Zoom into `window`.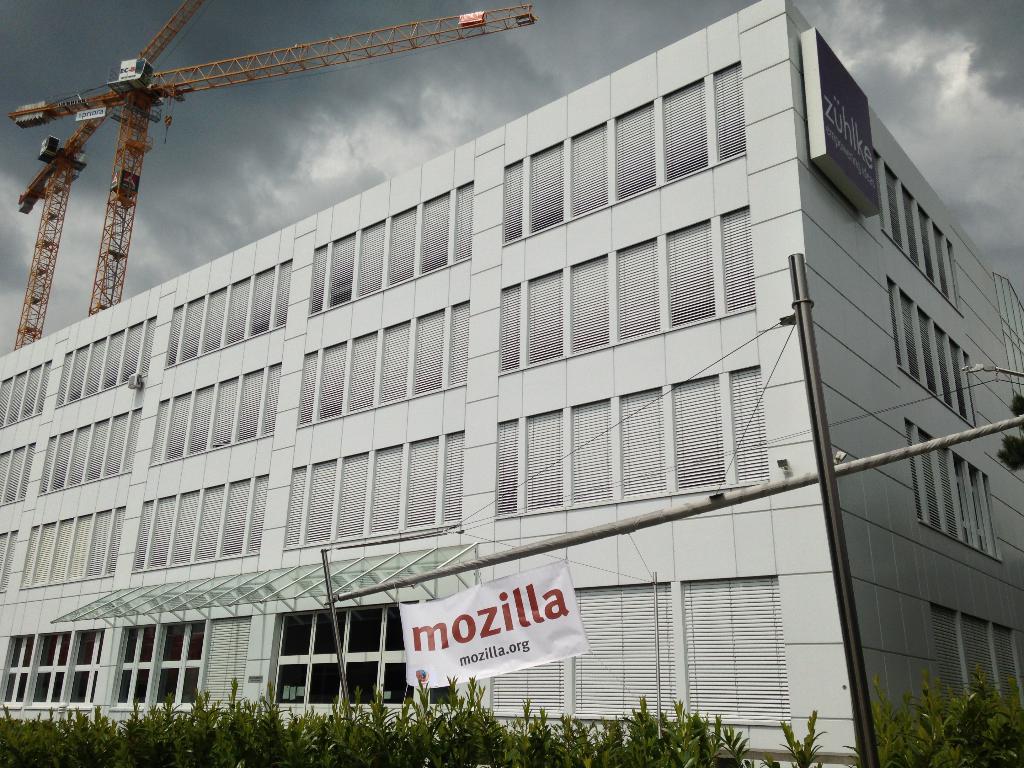
Zoom target: <region>954, 239, 961, 316</region>.
